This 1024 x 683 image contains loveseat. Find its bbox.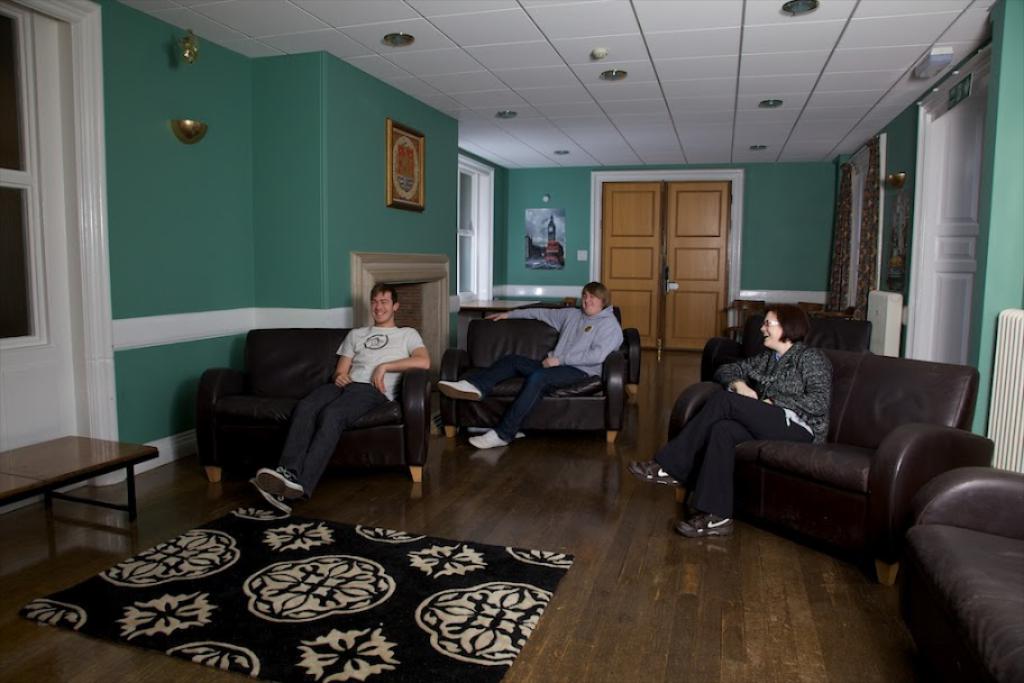
select_region(196, 325, 435, 492).
